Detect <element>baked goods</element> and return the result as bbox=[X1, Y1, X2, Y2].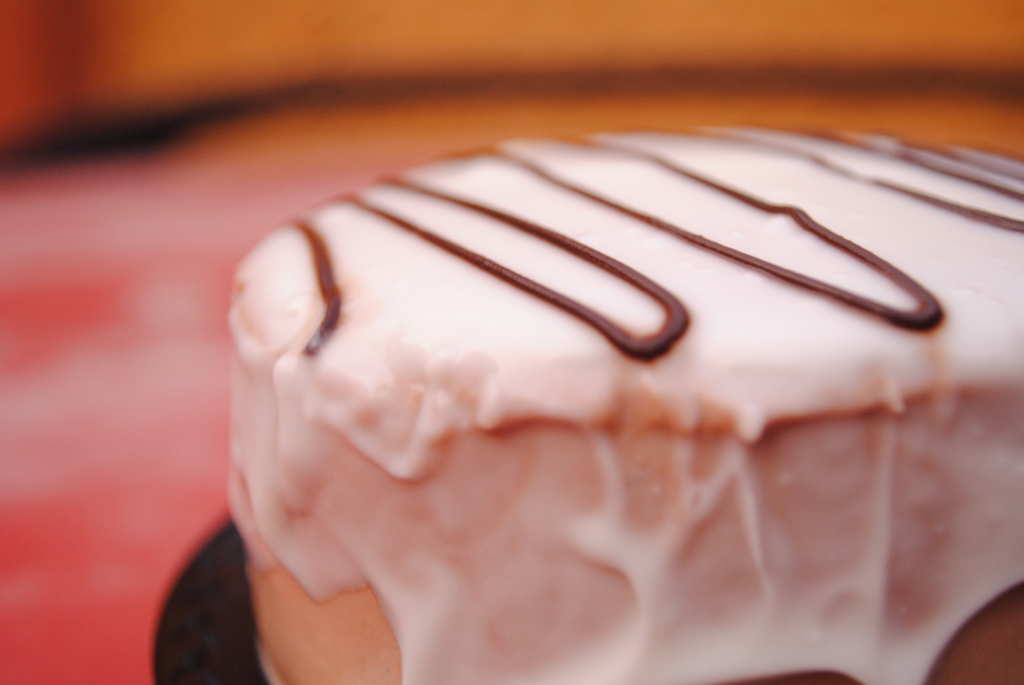
bbox=[223, 115, 1023, 684].
